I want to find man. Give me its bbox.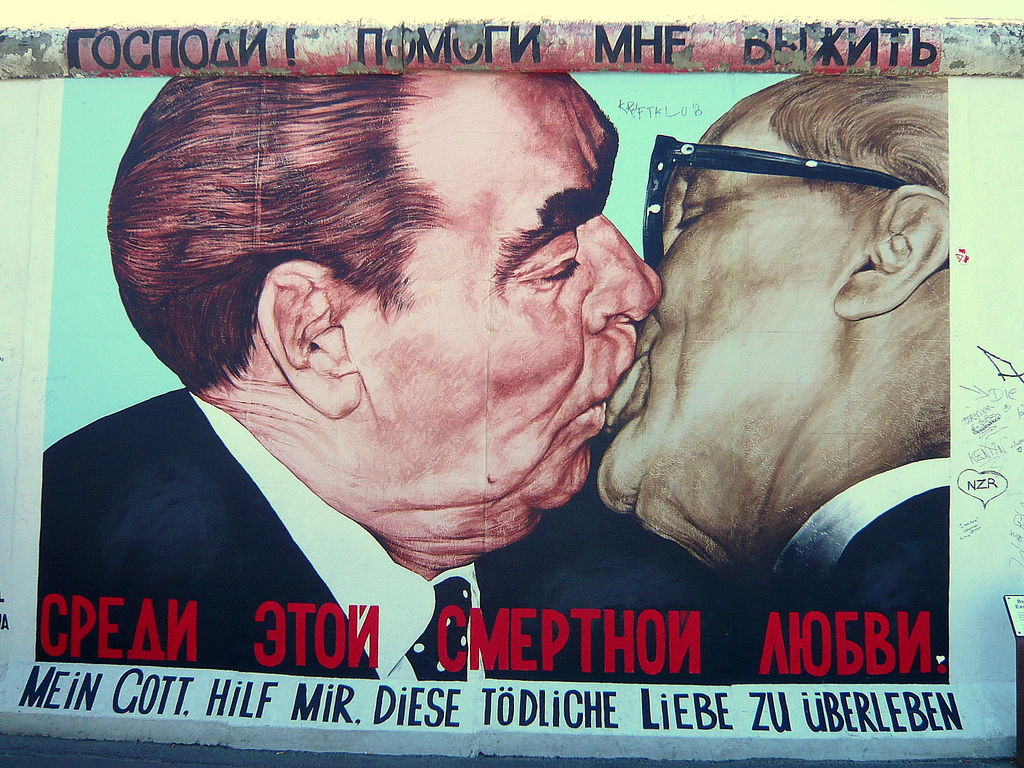
(43, 68, 749, 682).
